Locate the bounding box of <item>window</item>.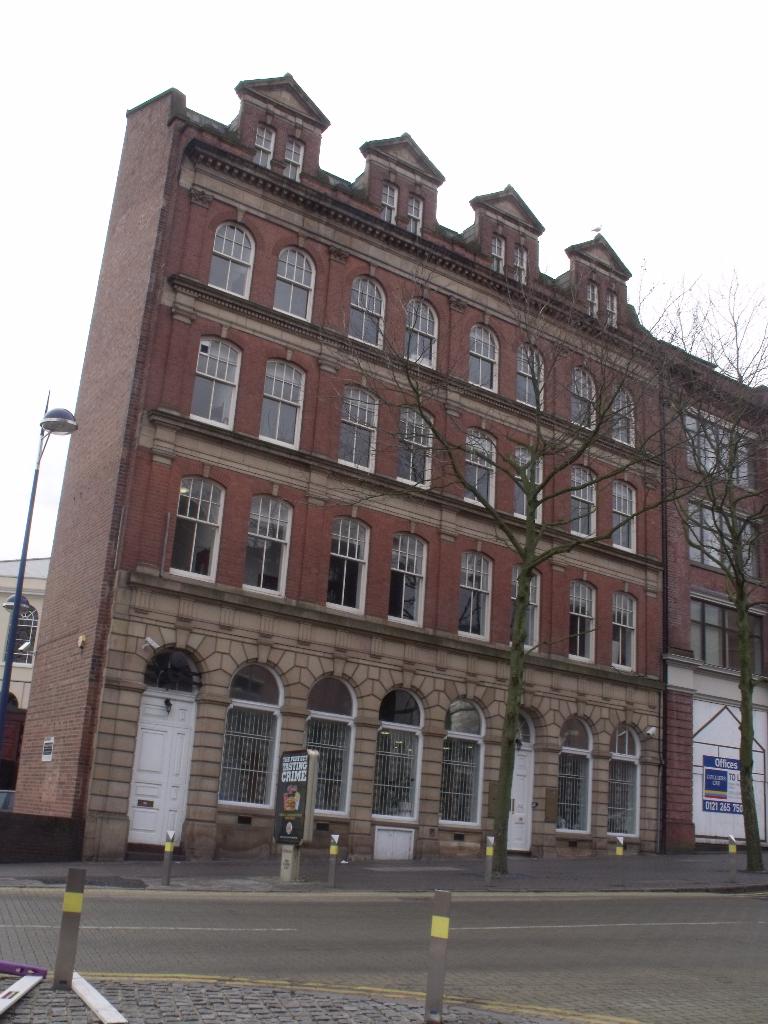
Bounding box: [372, 684, 417, 827].
